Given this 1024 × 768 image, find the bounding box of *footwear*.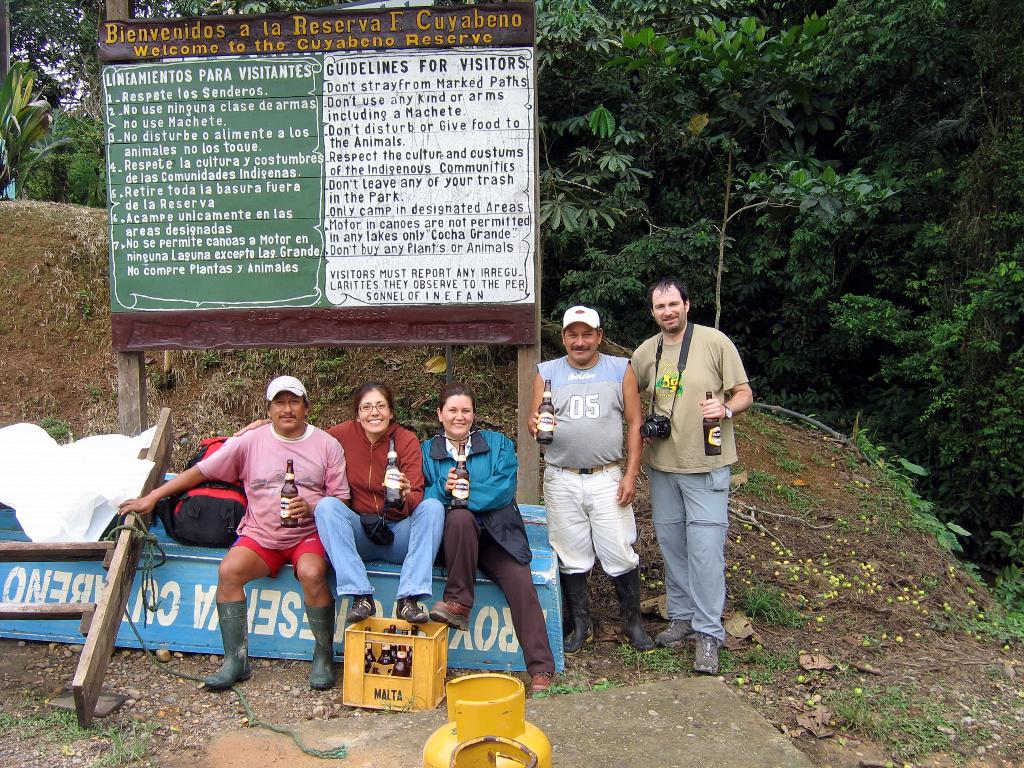
bbox=[430, 598, 475, 633].
